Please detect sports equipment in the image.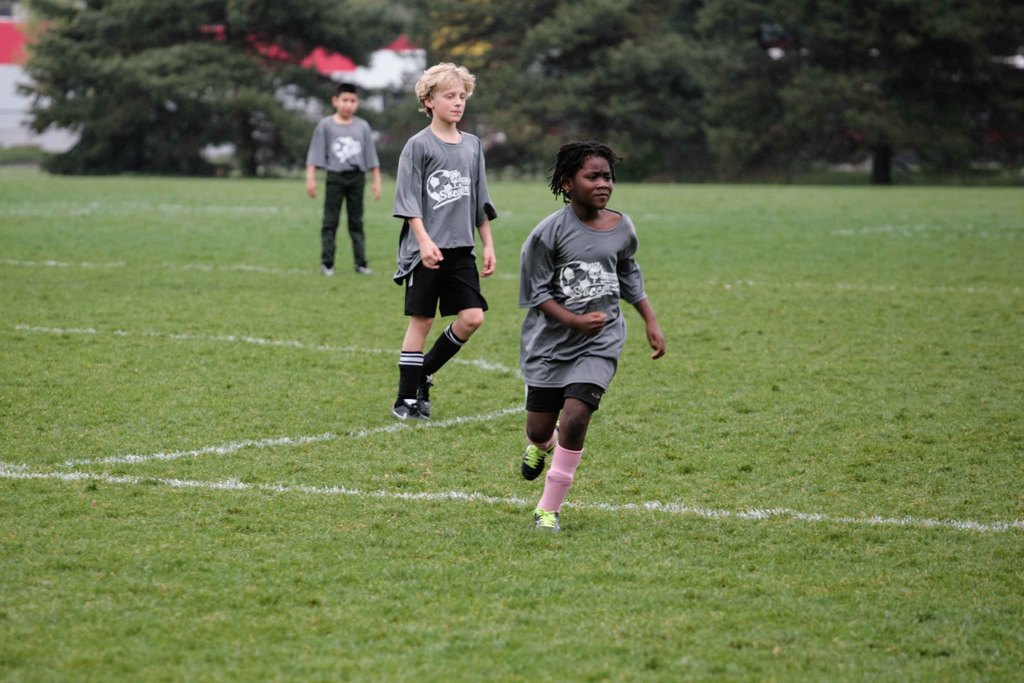
bbox=(531, 505, 561, 531).
